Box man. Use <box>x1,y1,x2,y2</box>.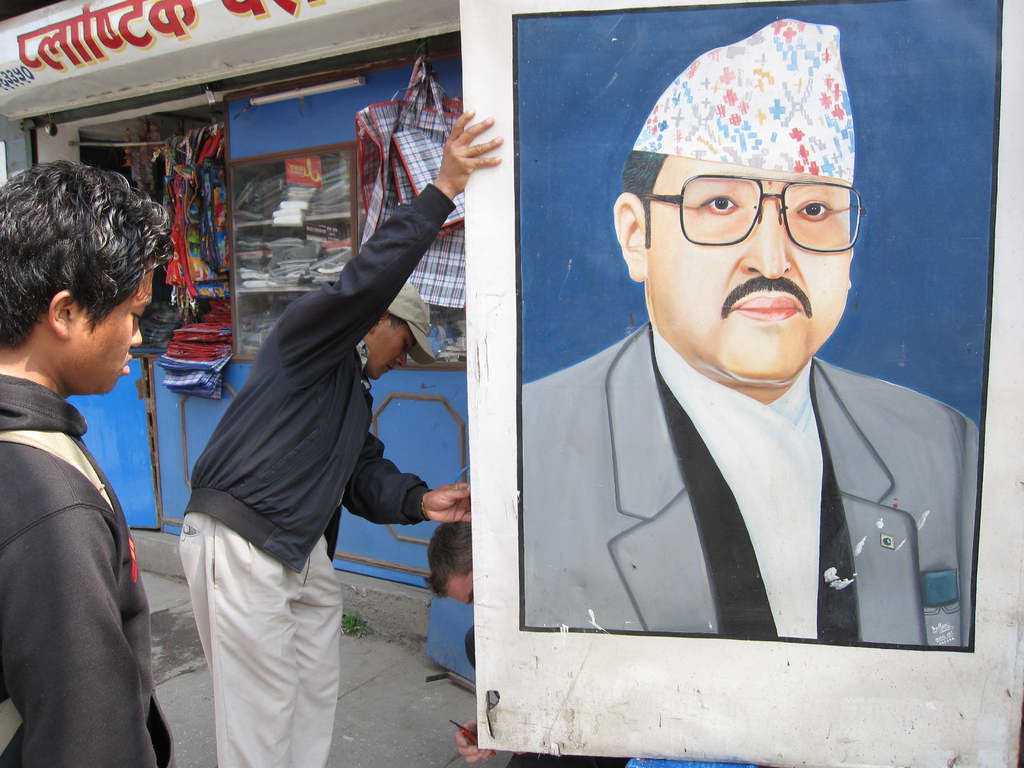
<box>492,60,1000,721</box>.
